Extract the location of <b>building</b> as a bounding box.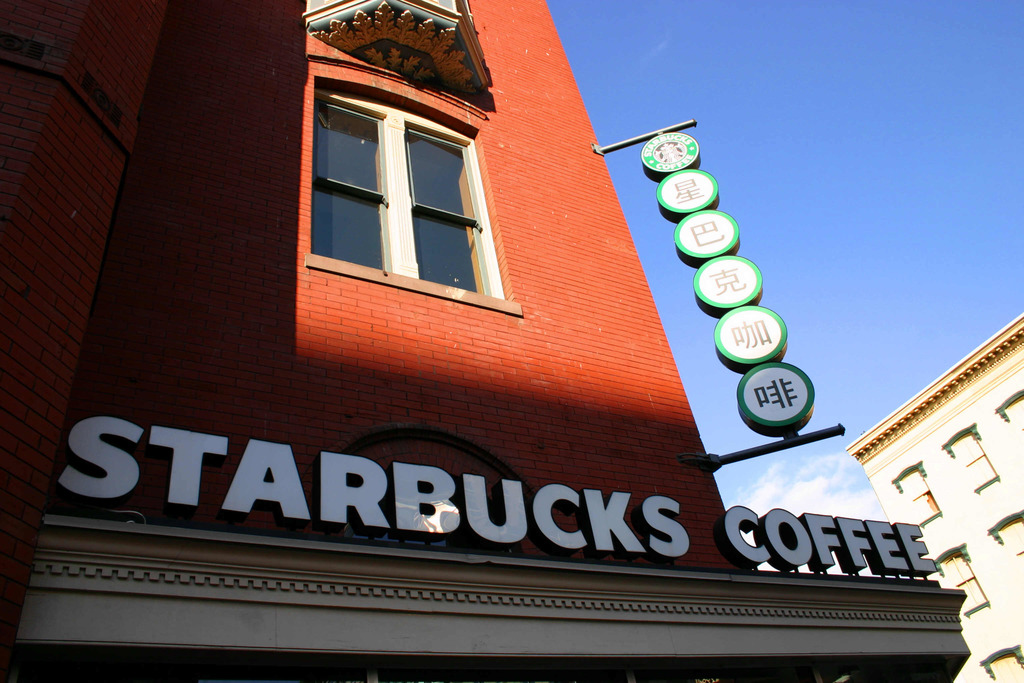
(842,313,1023,682).
